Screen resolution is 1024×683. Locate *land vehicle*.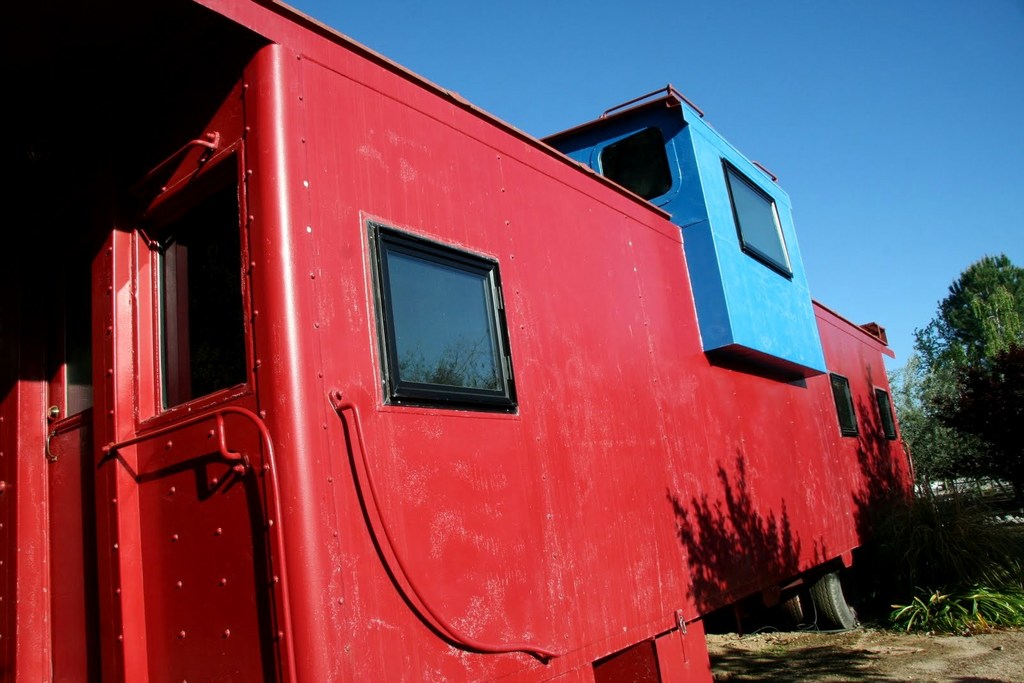
Rect(44, 67, 962, 682).
